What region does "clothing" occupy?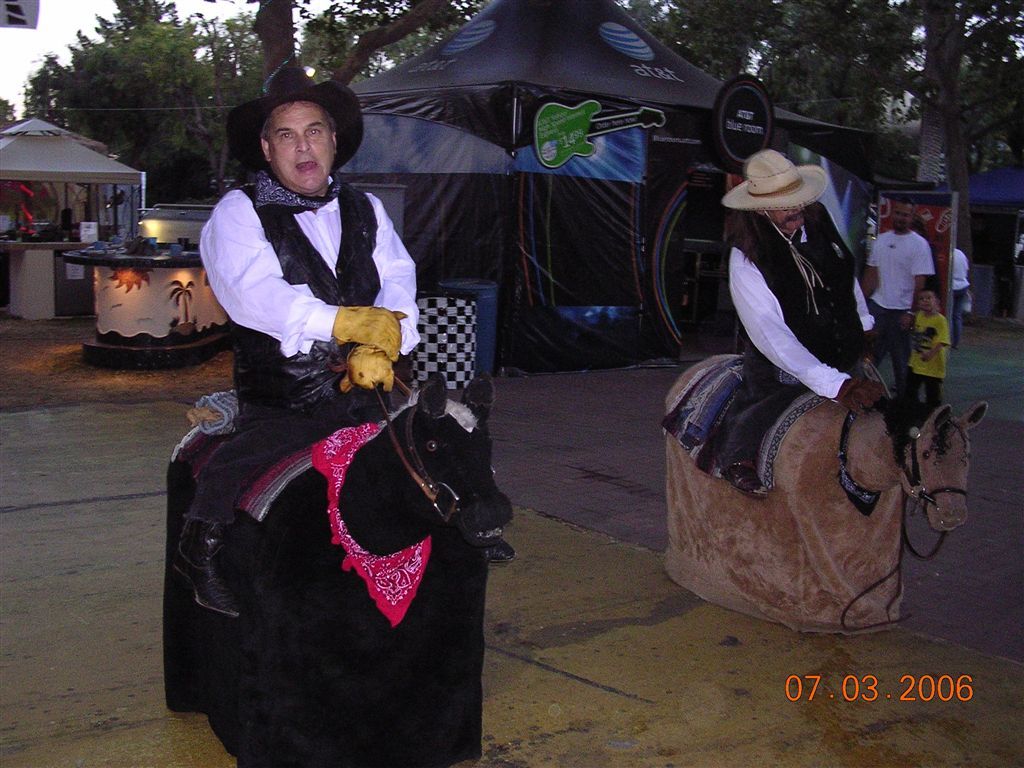
box(862, 230, 935, 396).
